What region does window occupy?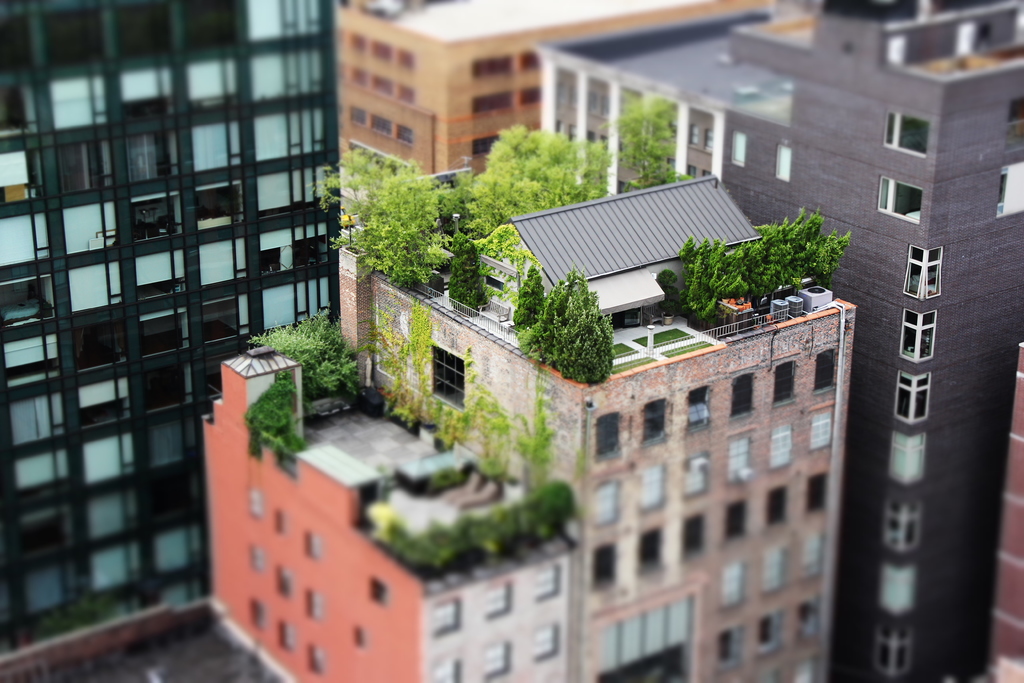
x1=595 y1=541 x2=616 y2=589.
